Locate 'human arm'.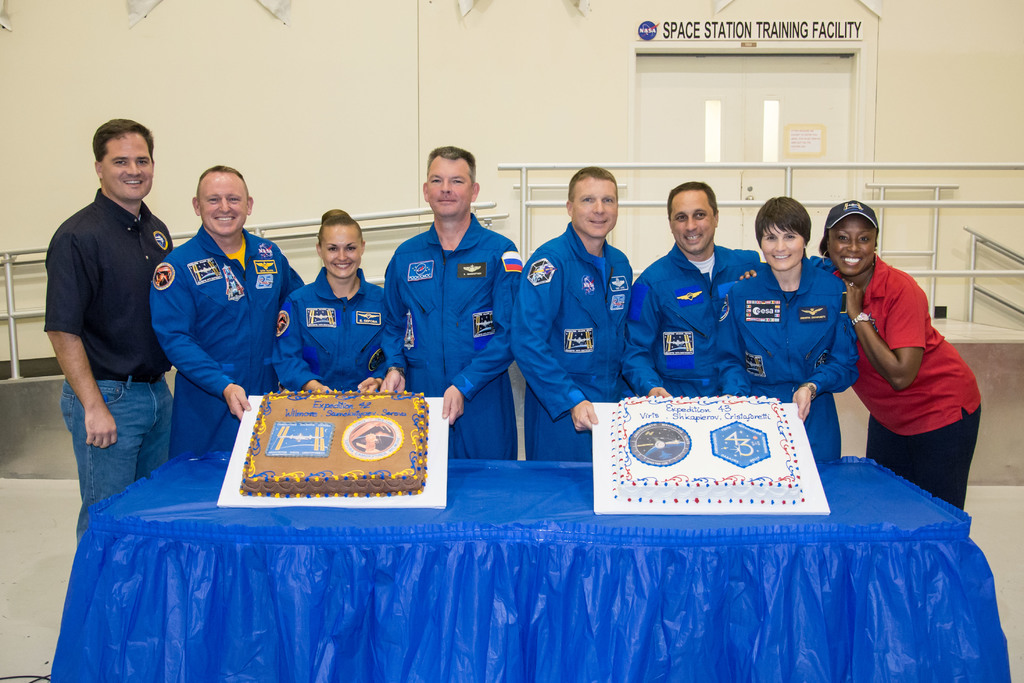
Bounding box: locate(845, 272, 945, 399).
